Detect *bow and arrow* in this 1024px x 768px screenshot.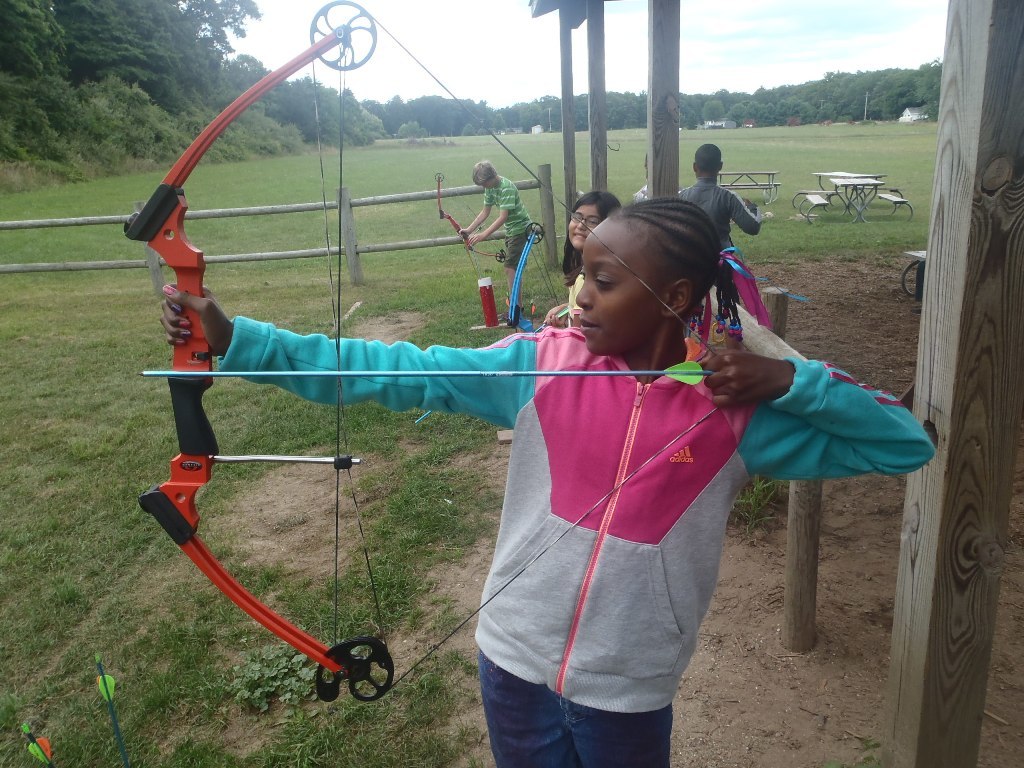
Detection: 438 170 509 278.
